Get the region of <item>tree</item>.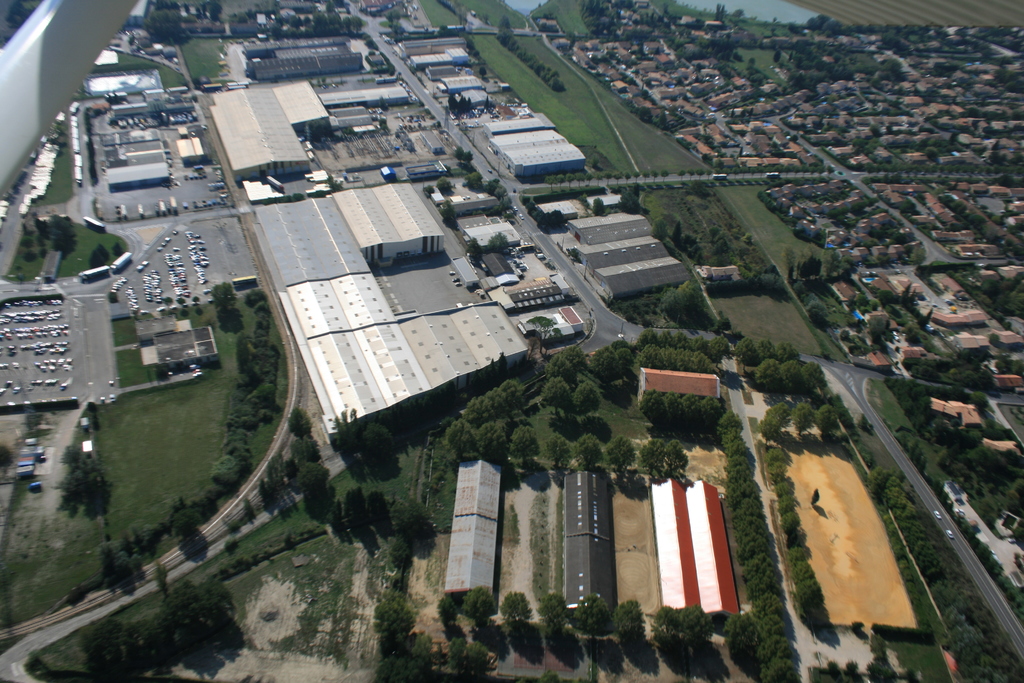
bbox=(806, 298, 827, 324).
